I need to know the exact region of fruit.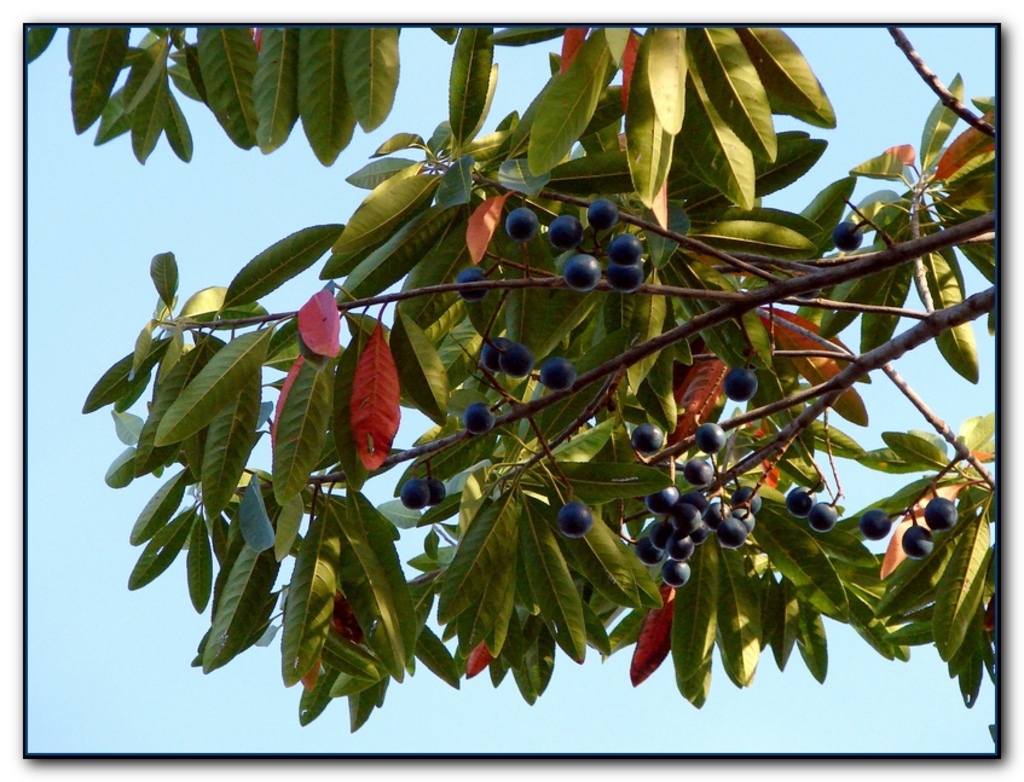
Region: [left=724, top=365, right=759, bottom=404].
